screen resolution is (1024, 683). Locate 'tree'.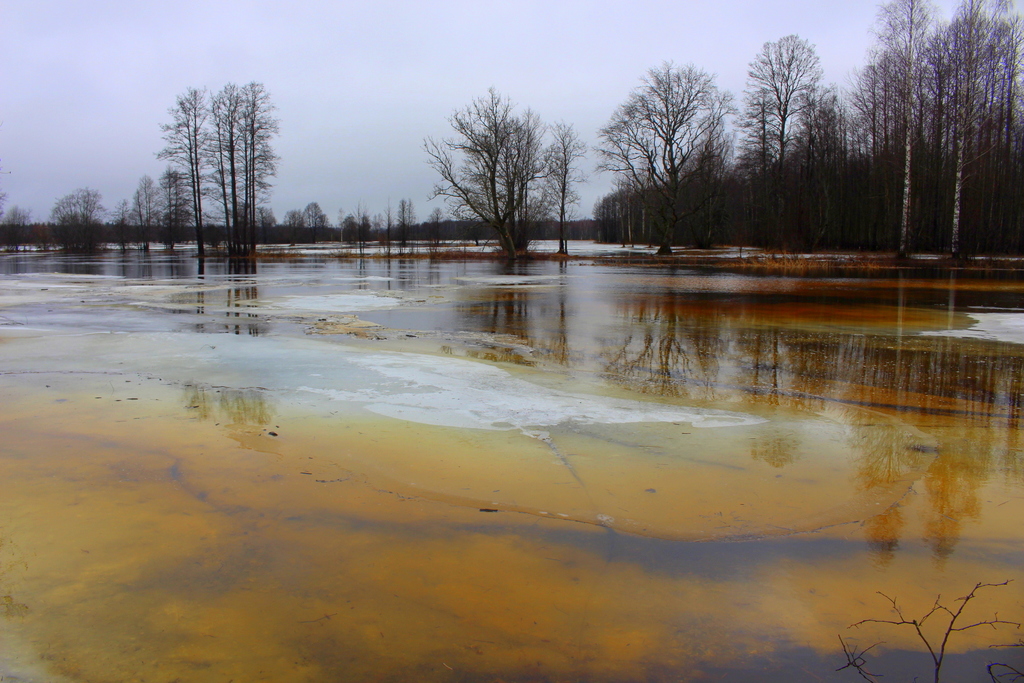
(693,103,743,254).
